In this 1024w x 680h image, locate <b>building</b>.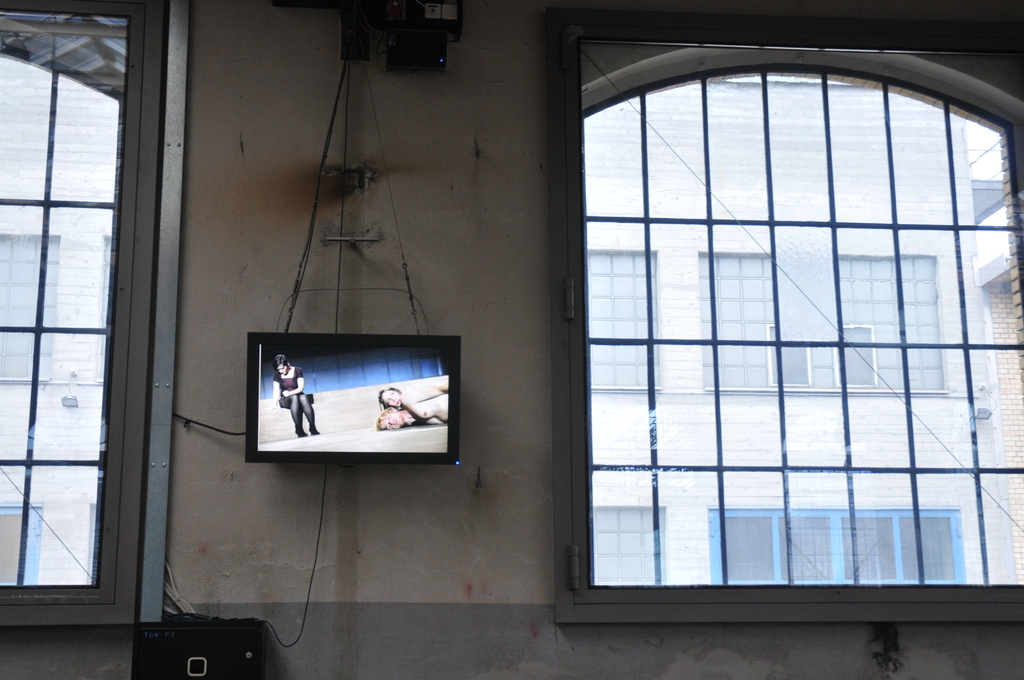
Bounding box: left=0, top=53, right=1018, bottom=585.
